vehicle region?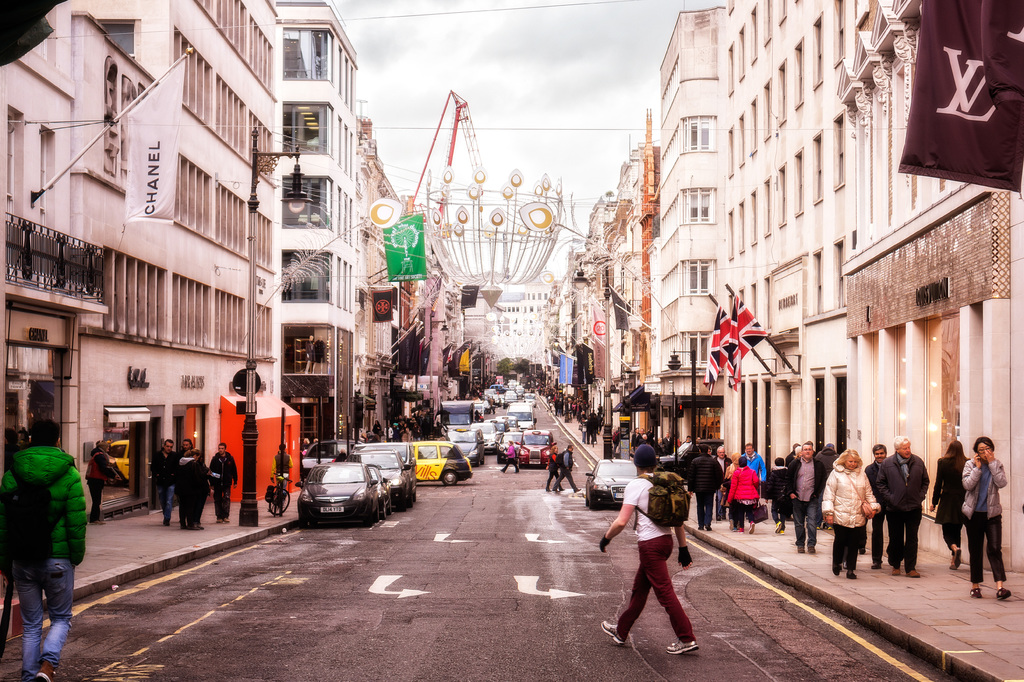
bbox=[656, 436, 730, 480]
